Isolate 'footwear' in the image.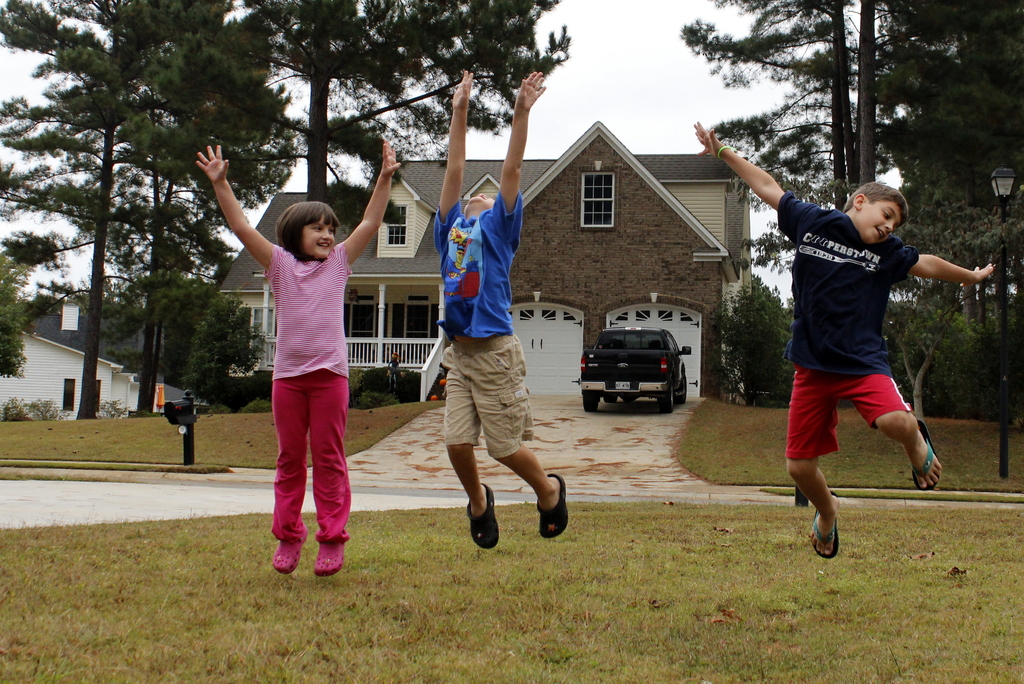
Isolated region: x1=807 y1=506 x2=849 y2=557.
